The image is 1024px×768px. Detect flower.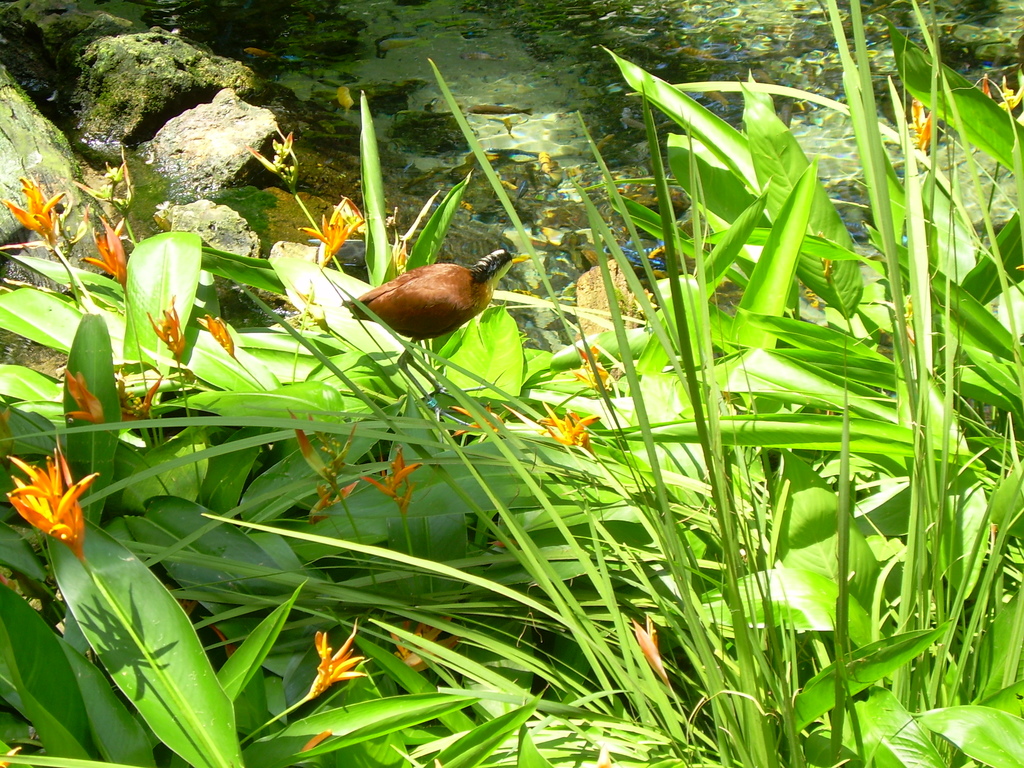
Detection: <box>5,437,92,554</box>.
